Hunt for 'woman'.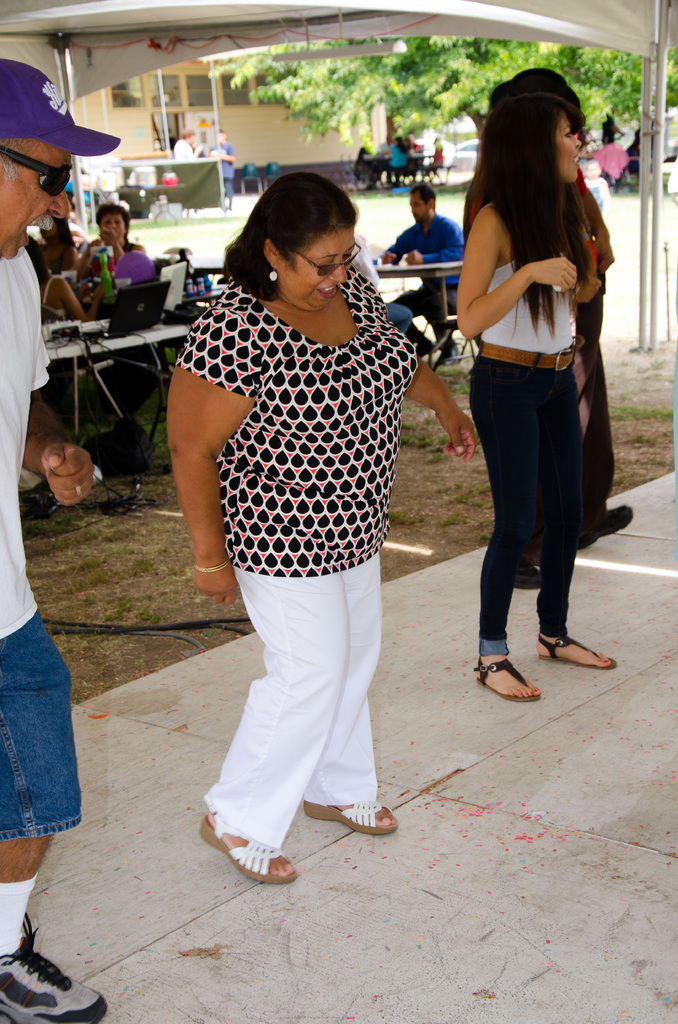
Hunted down at Rect(432, 77, 631, 666).
